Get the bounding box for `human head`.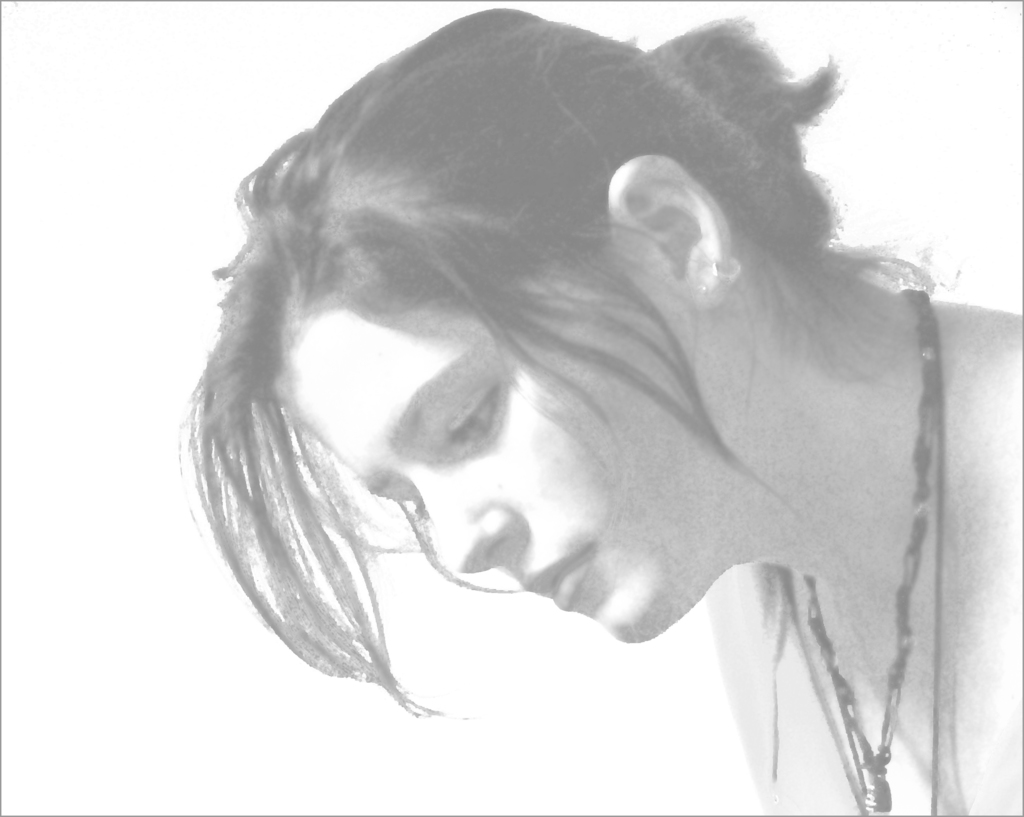
bbox(243, 29, 860, 708).
